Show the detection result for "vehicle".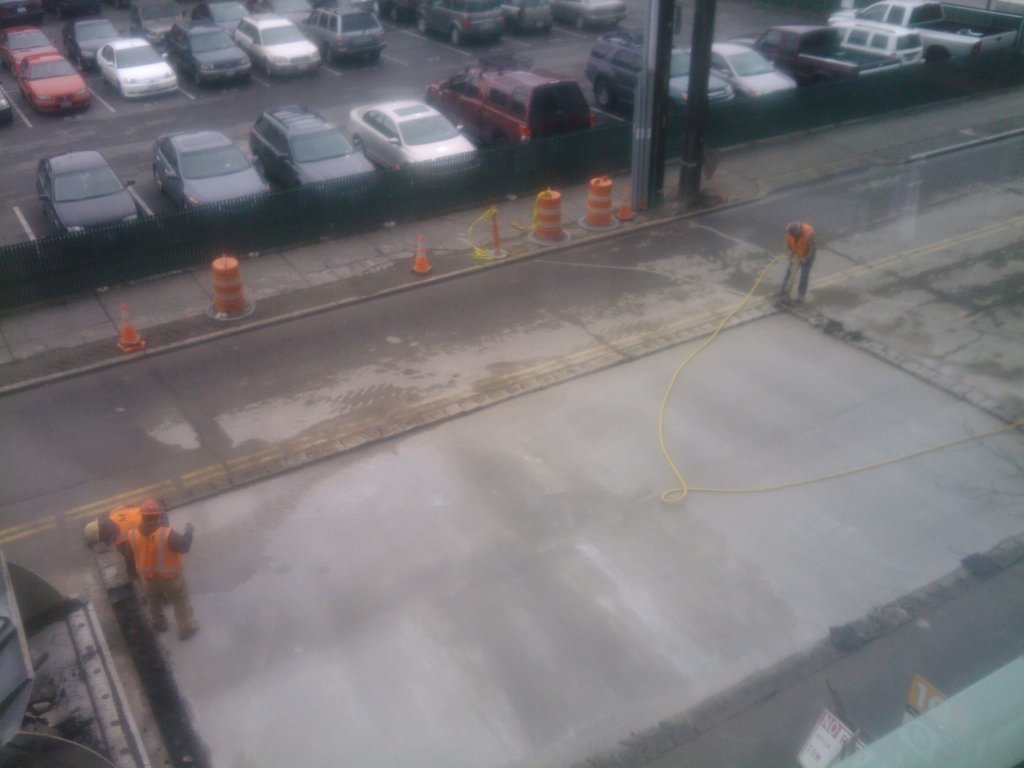
{"x1": 427, "y1": 58, "x2": 594, "y2": 147}.
